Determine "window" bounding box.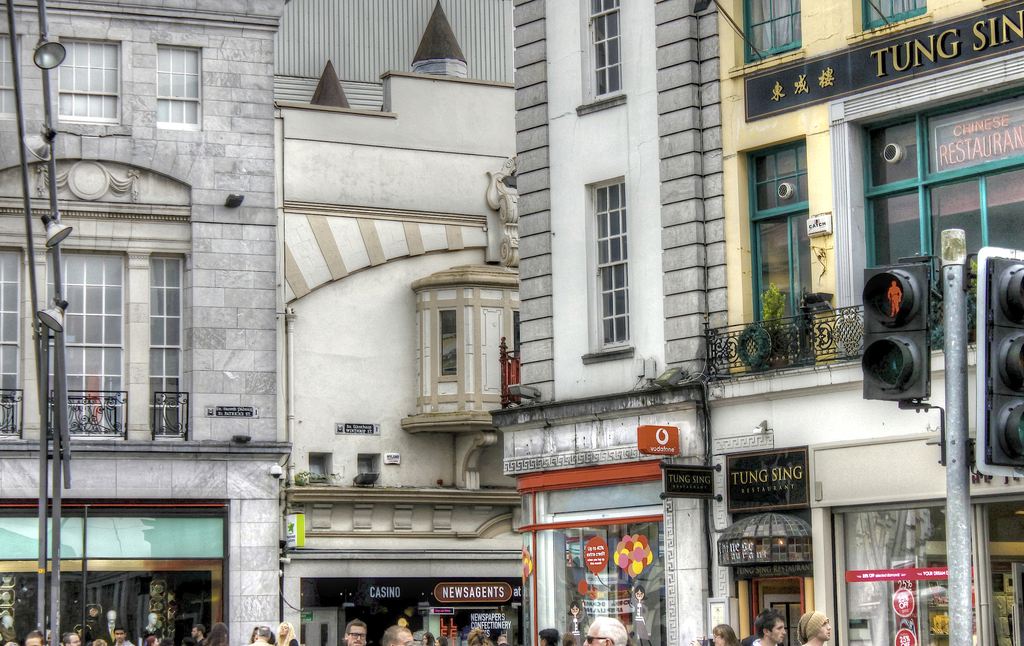
Determined: 151, 252, 188, 441.
